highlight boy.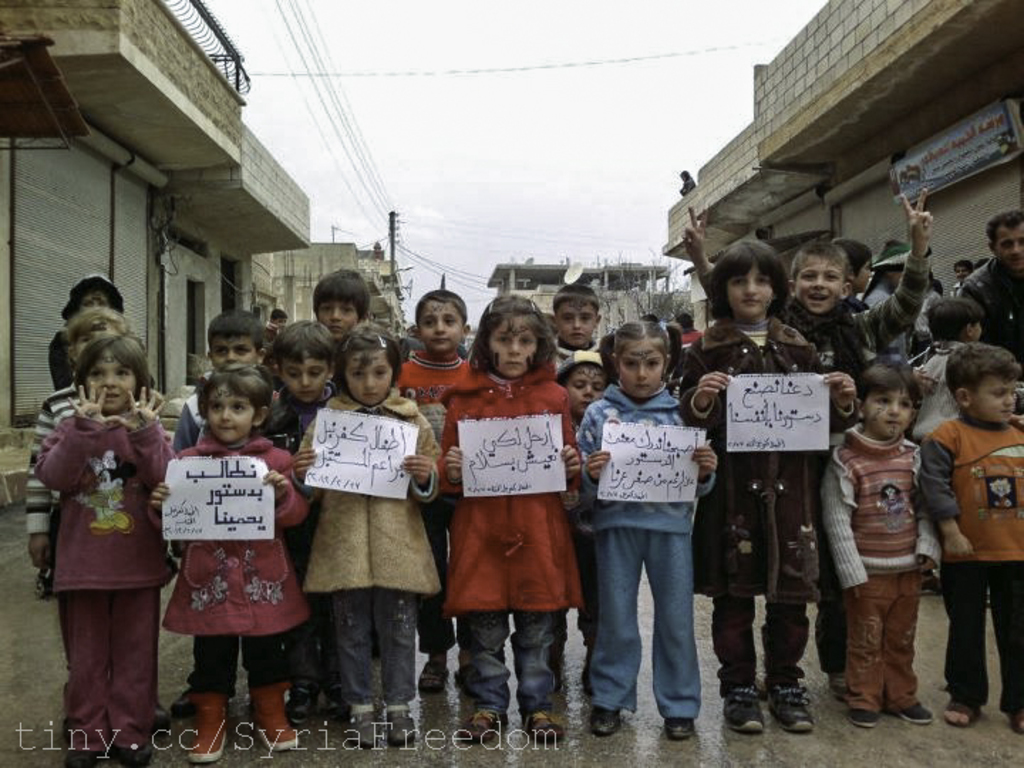
Highlighted region: 916, 294, 981, 435.
